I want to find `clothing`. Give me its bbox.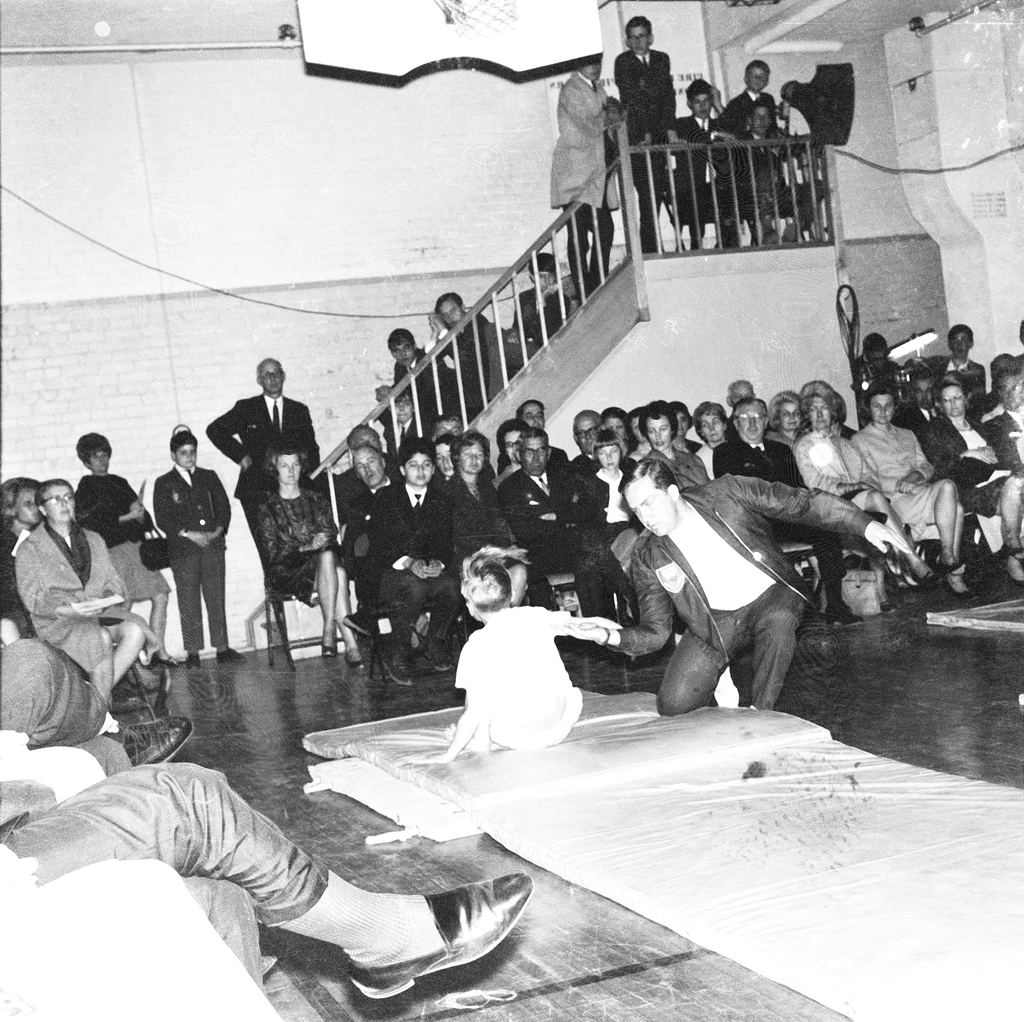
610,472,875,717.
